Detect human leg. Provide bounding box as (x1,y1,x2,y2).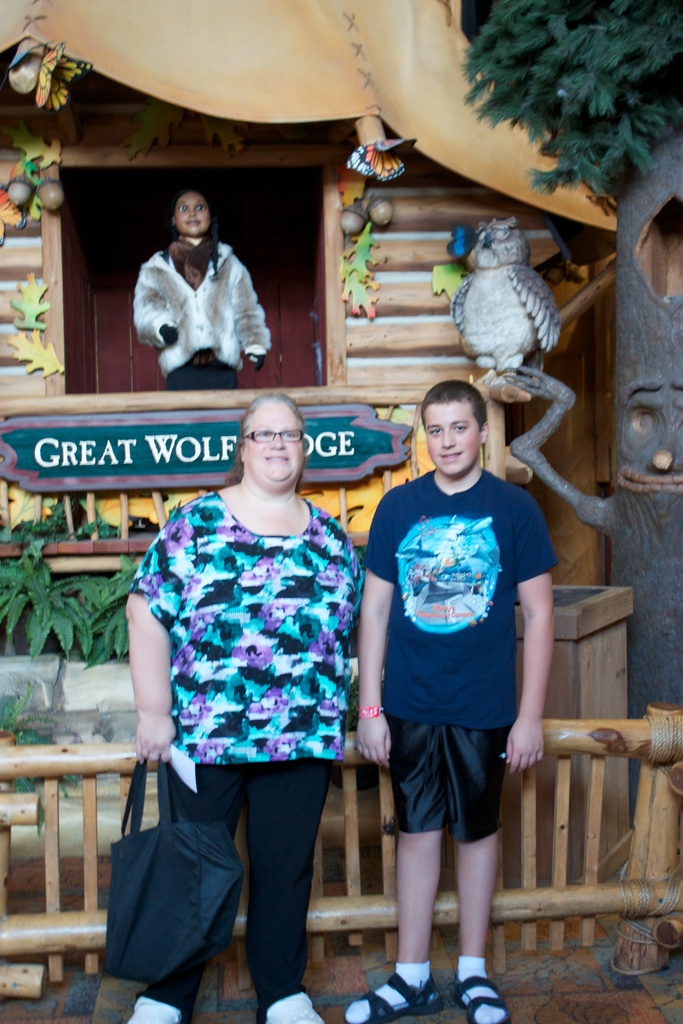
(344,719,439,1023).
